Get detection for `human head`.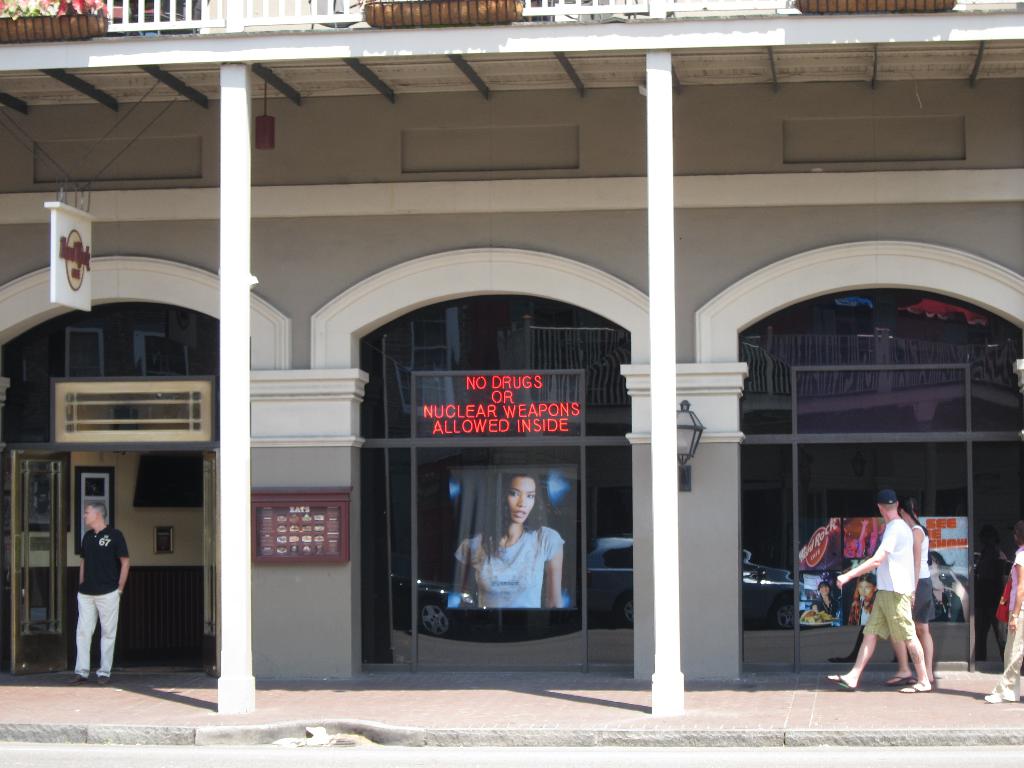
Detection: bbox(930, 554, 946, 576).
